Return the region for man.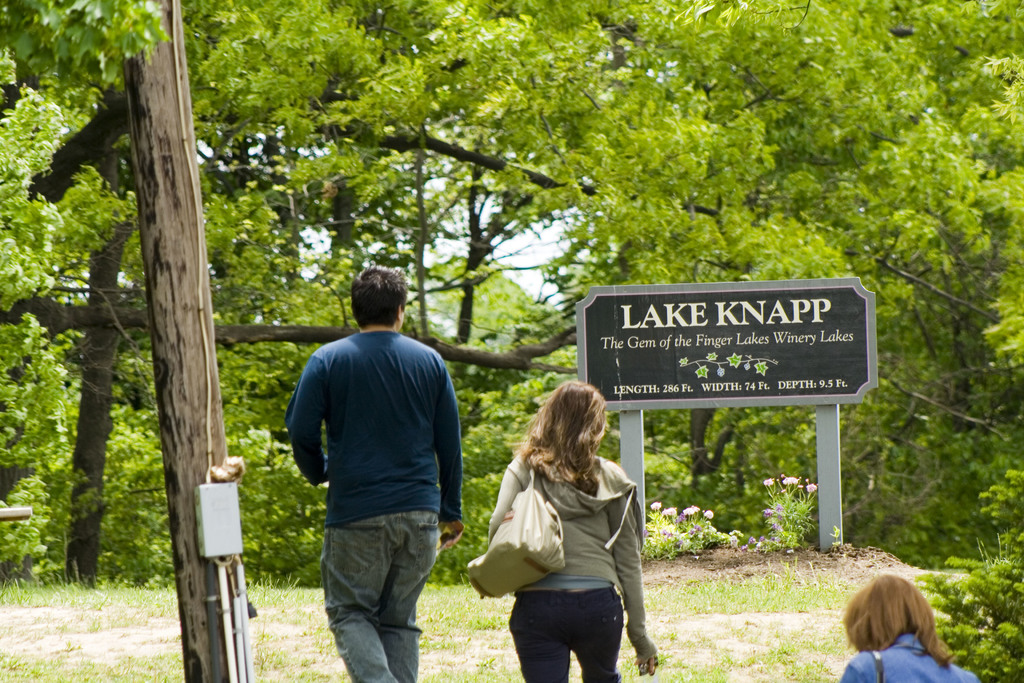
290:270:469:677.
